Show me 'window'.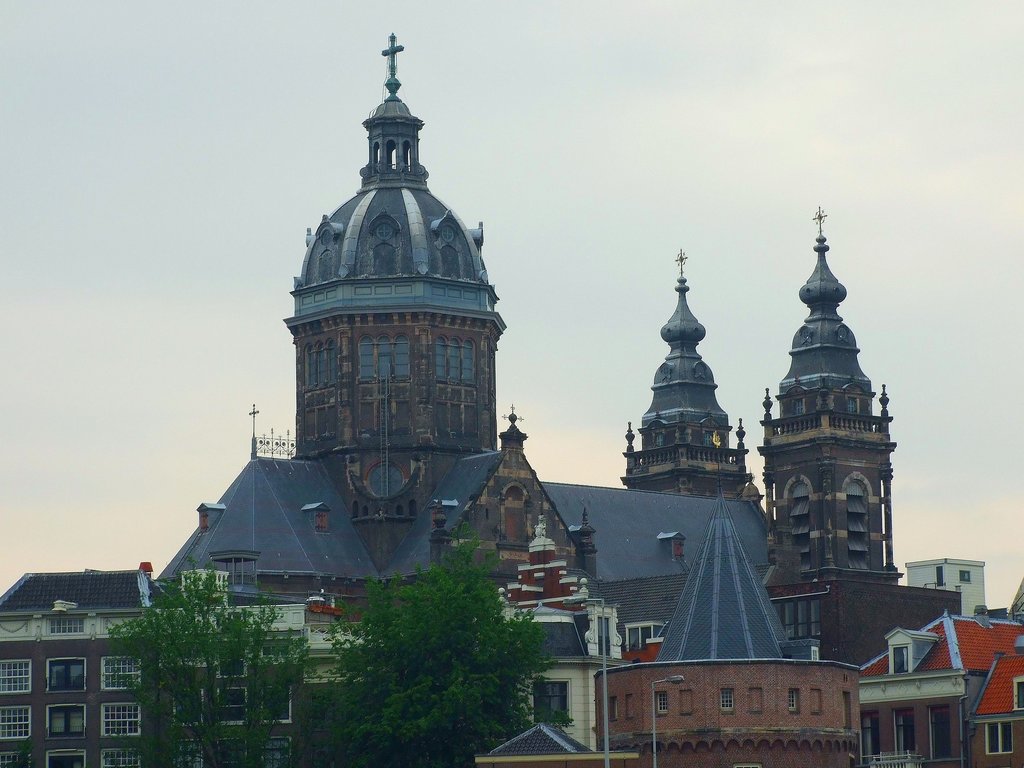
'window' is here: select_region(212, 686, 250, 729).
